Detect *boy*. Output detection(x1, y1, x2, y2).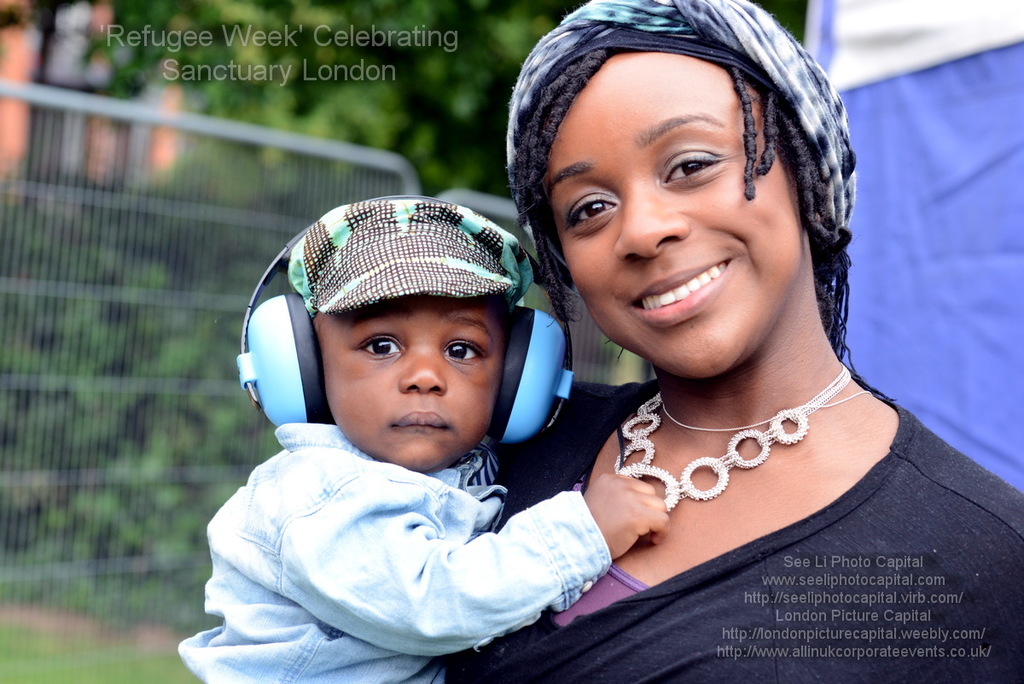
detection(173, 198, 666, 683).
